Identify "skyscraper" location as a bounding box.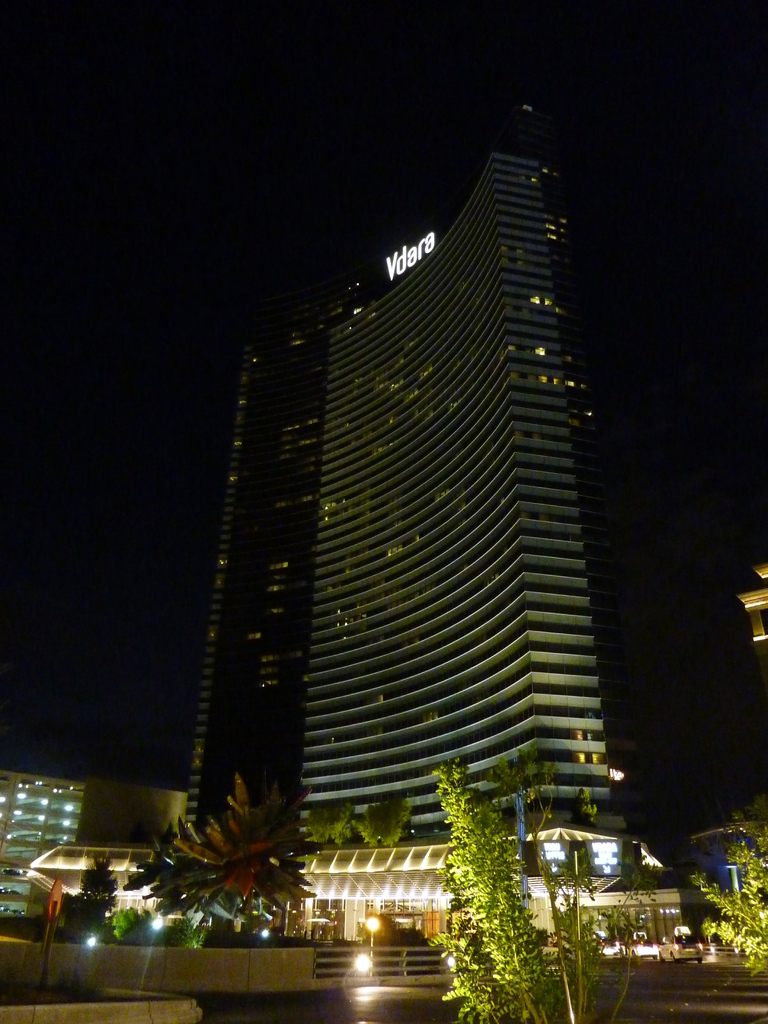
(left=13, top=90, right=636, bottom=930).
